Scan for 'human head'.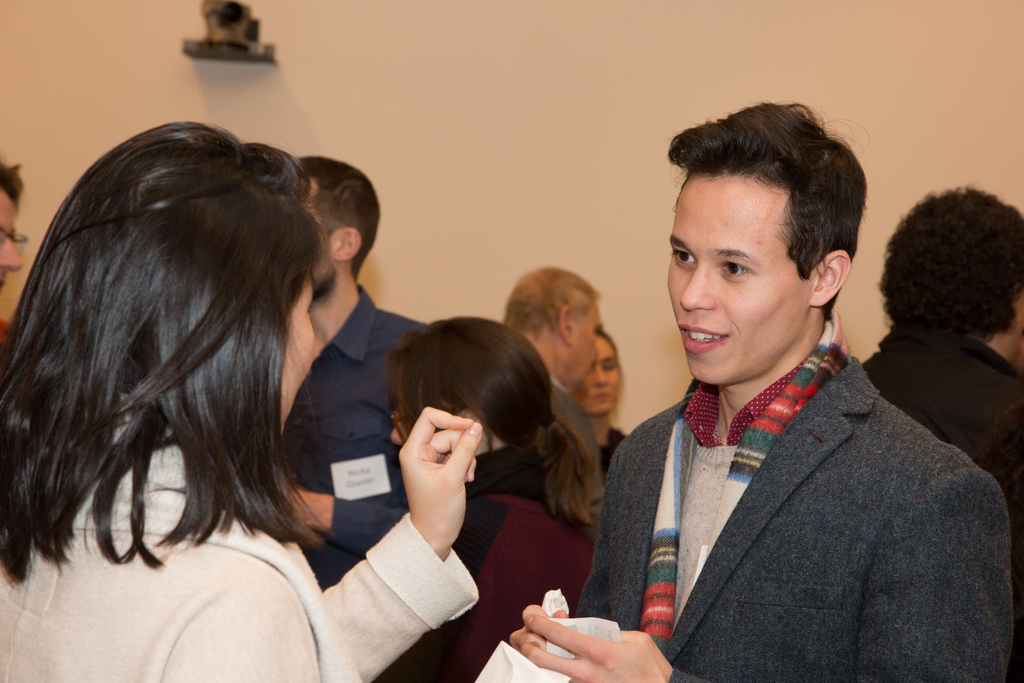
Scan result: (x1=67, y1=140, x2=319, y2=433).
